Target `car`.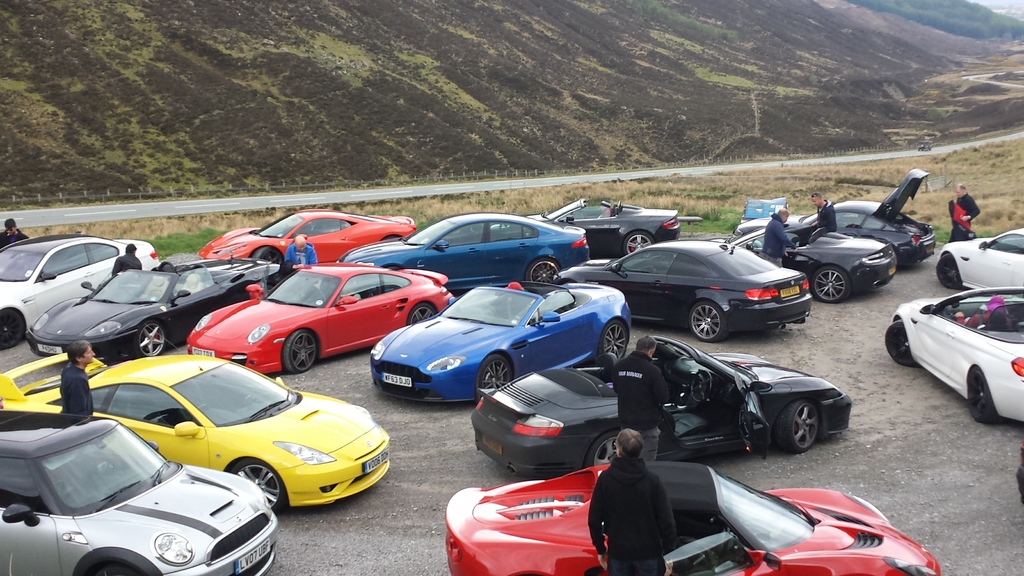
Target region: bbox=(488, 197, 681, 259).
